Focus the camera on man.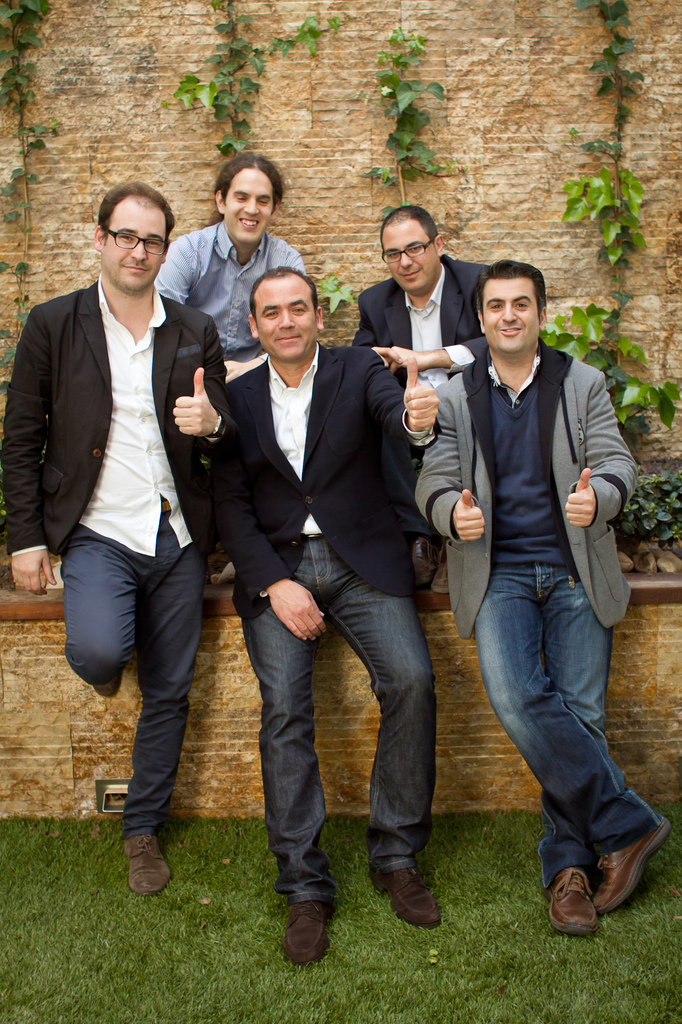
Focus region: <box>210,259,455,956</box>.
